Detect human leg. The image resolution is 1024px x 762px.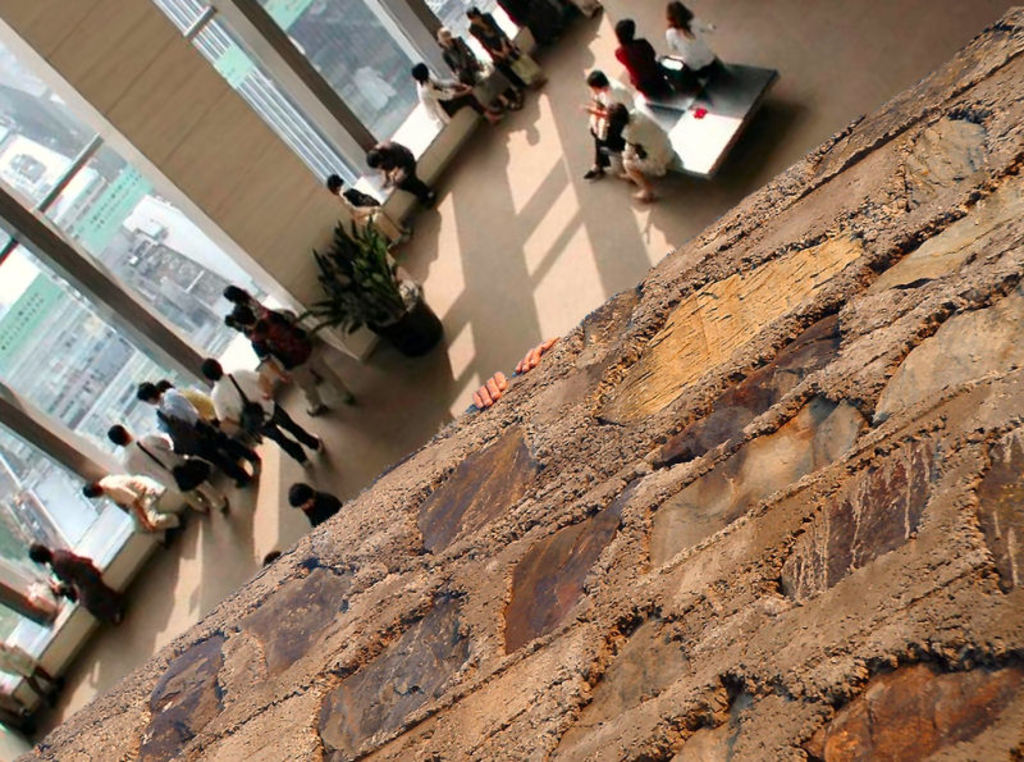
l=399, t=170, r=430, b=201.
